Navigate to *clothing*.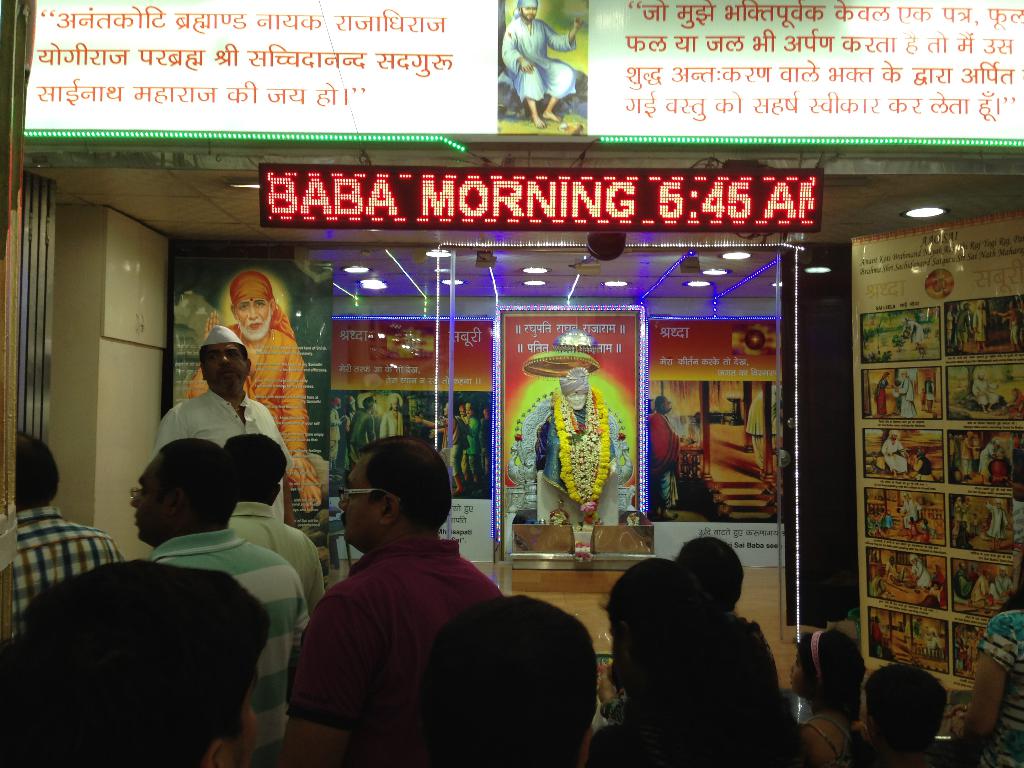
Navigation target: bbox(961, 440, 973, 476).
